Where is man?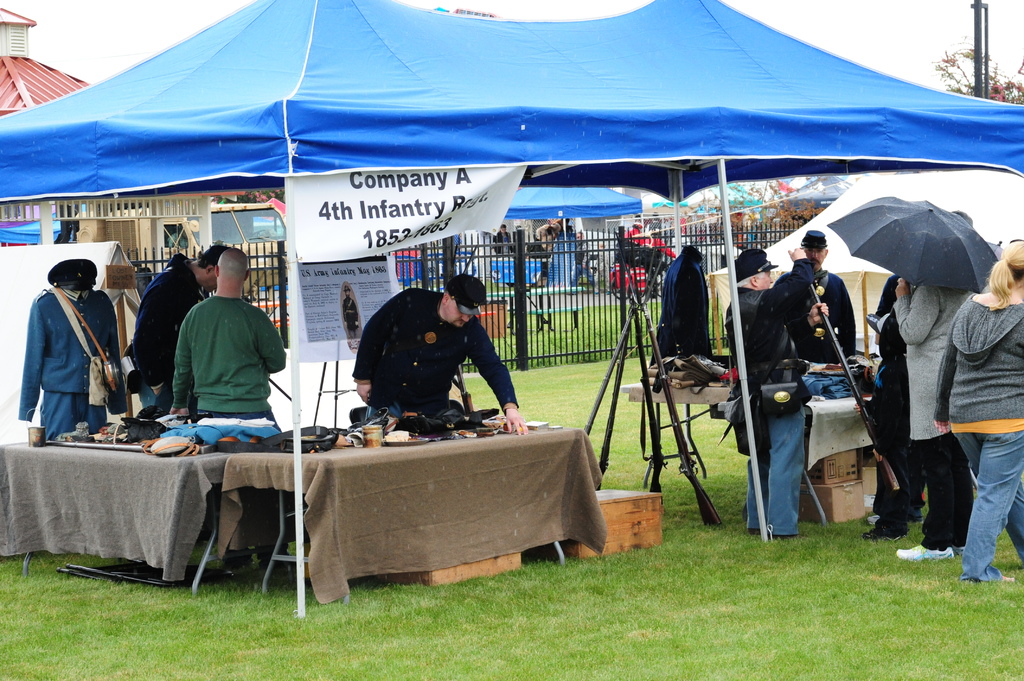
select_region(726, 253, 820, 540).
